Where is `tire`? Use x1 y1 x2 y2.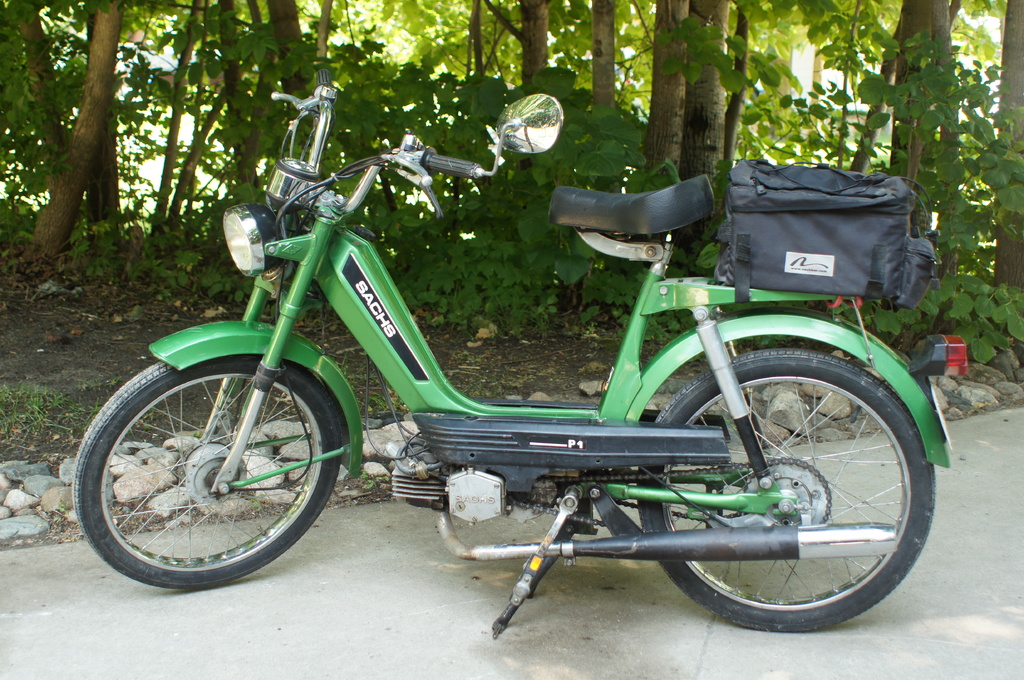
87 351 335 592.
